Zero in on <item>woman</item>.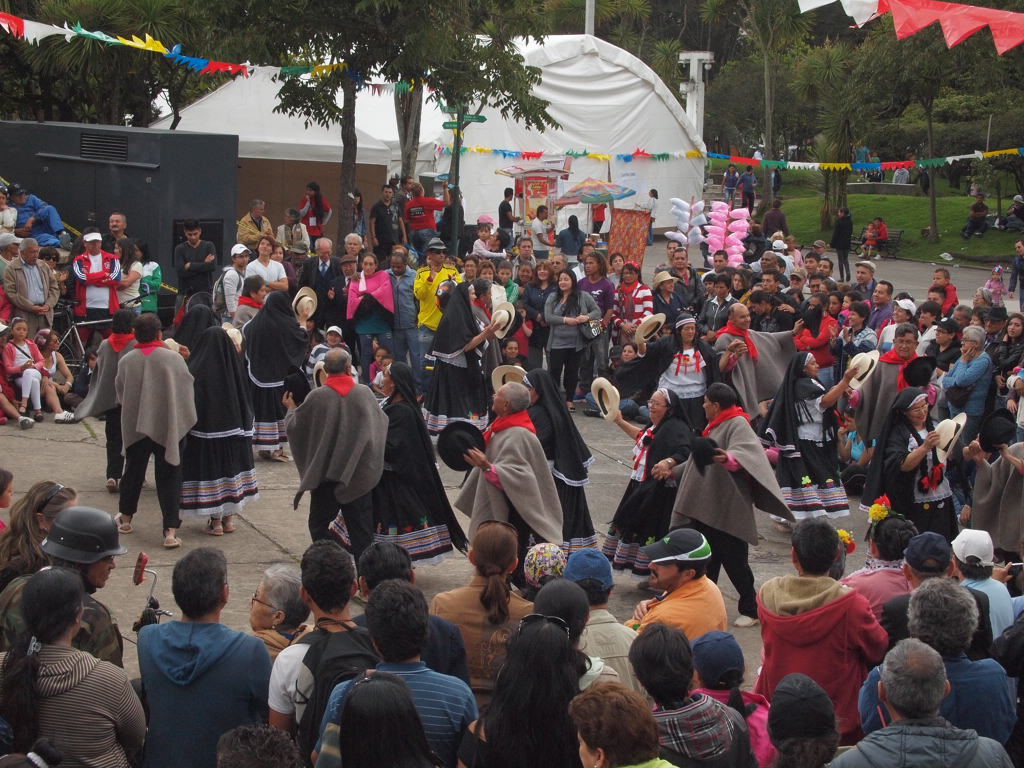
Zeroed in: select_region(478, 604, 602, 759).
